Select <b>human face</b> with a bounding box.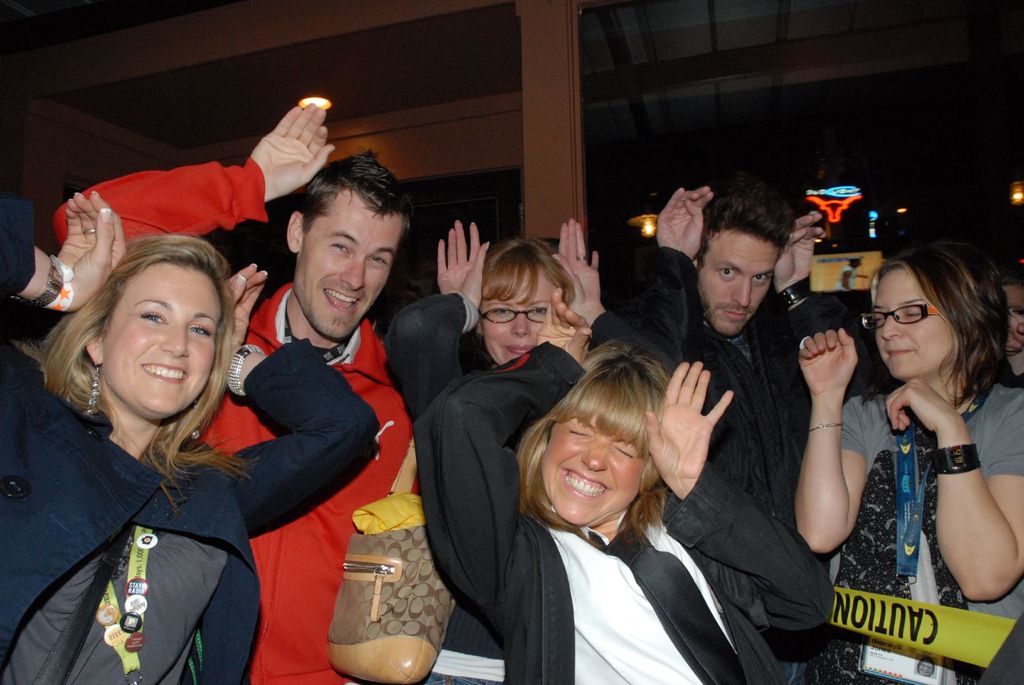
detection(483, 269, 558, 365).
